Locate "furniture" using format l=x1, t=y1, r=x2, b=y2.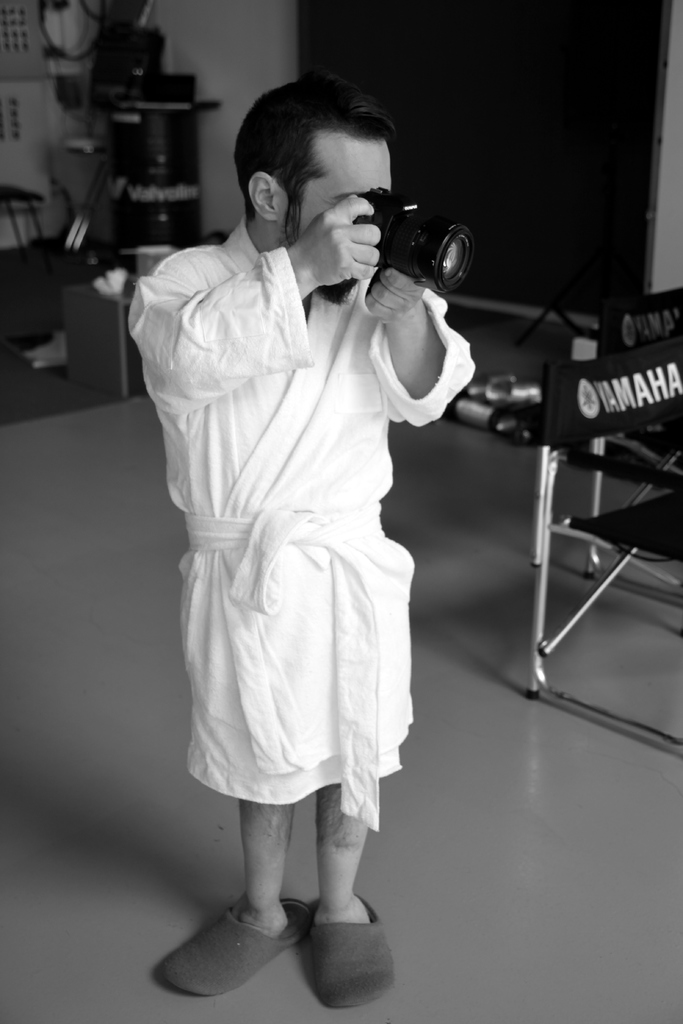
l=582, t=287, r=682, b=581.
